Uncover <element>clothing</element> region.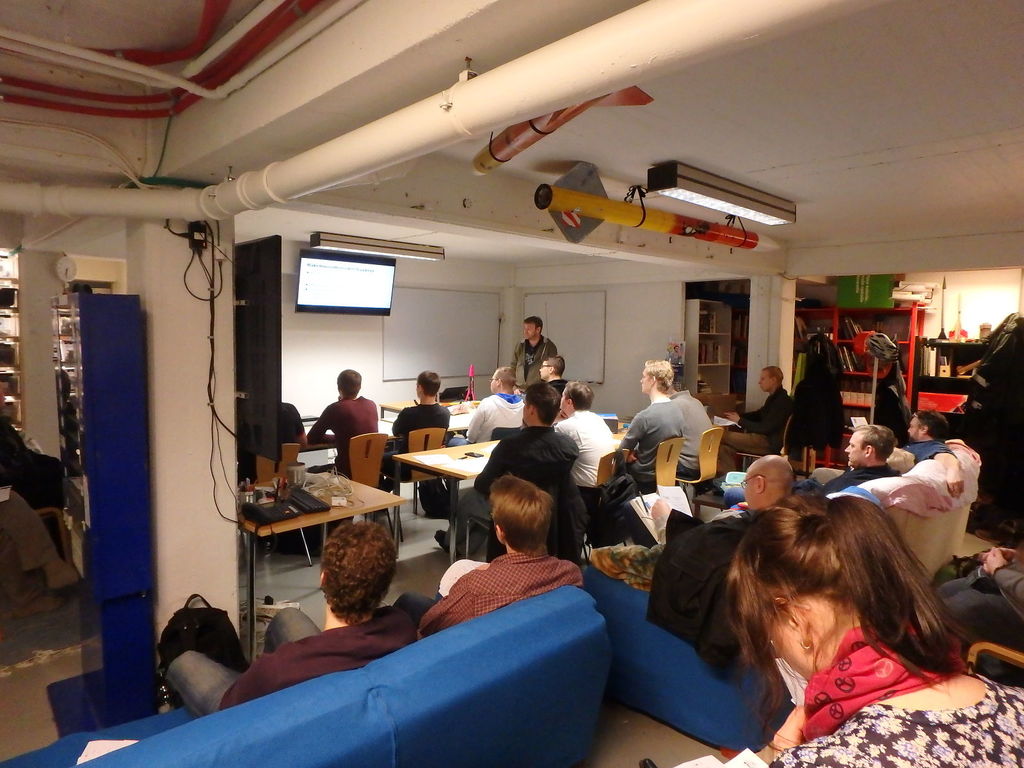
Uncovered: {"x1": 621, "y1": 399, "x2": 682, "y2": 488}.
